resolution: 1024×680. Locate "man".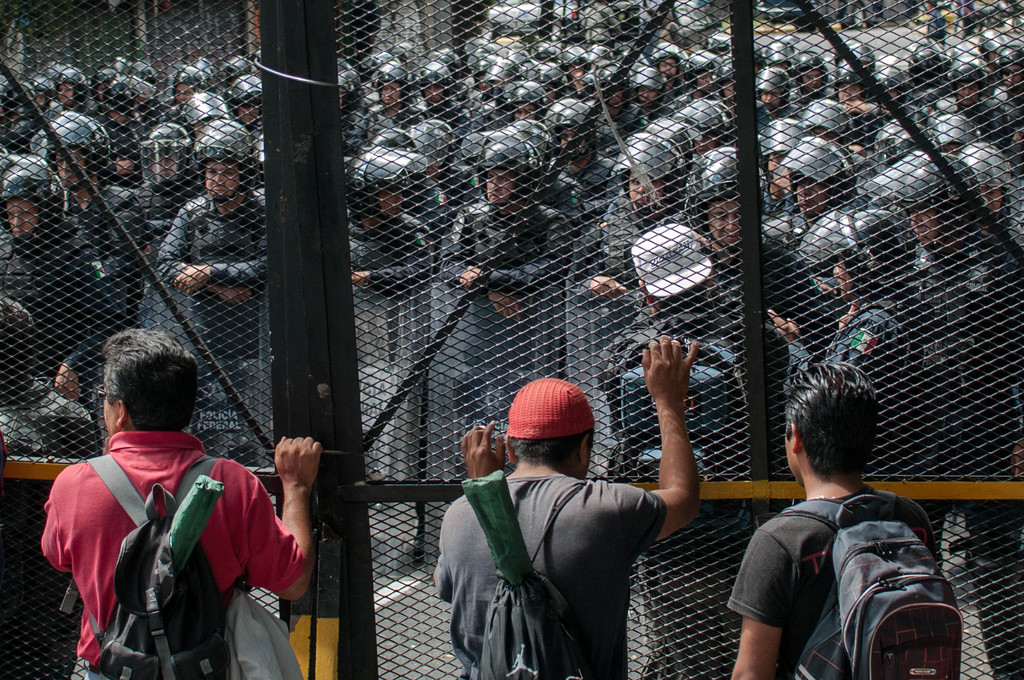
[776, 138, 872, 234].
